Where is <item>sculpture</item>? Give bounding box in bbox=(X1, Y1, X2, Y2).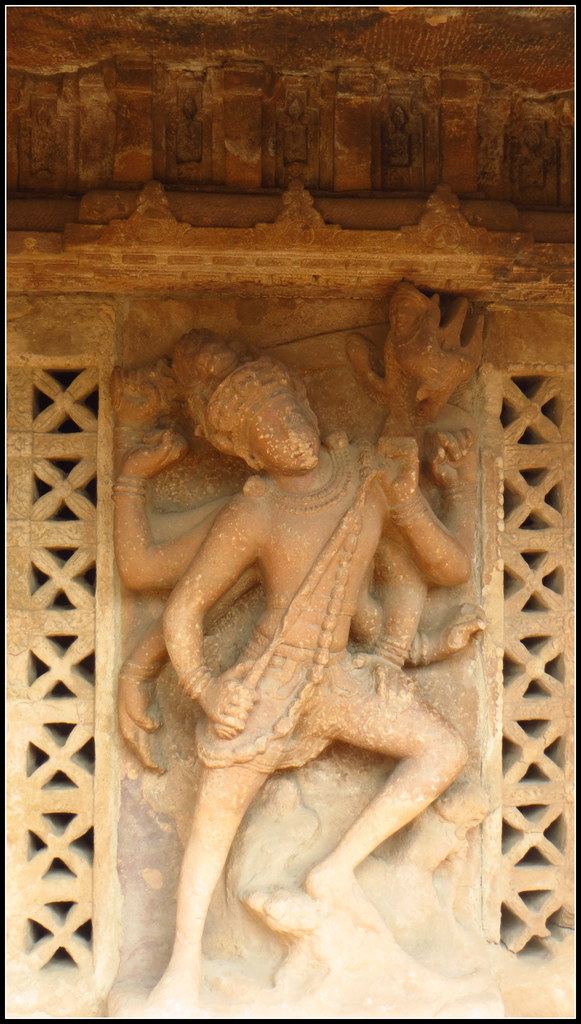
bbox=(88, 308, 503, 1023).
